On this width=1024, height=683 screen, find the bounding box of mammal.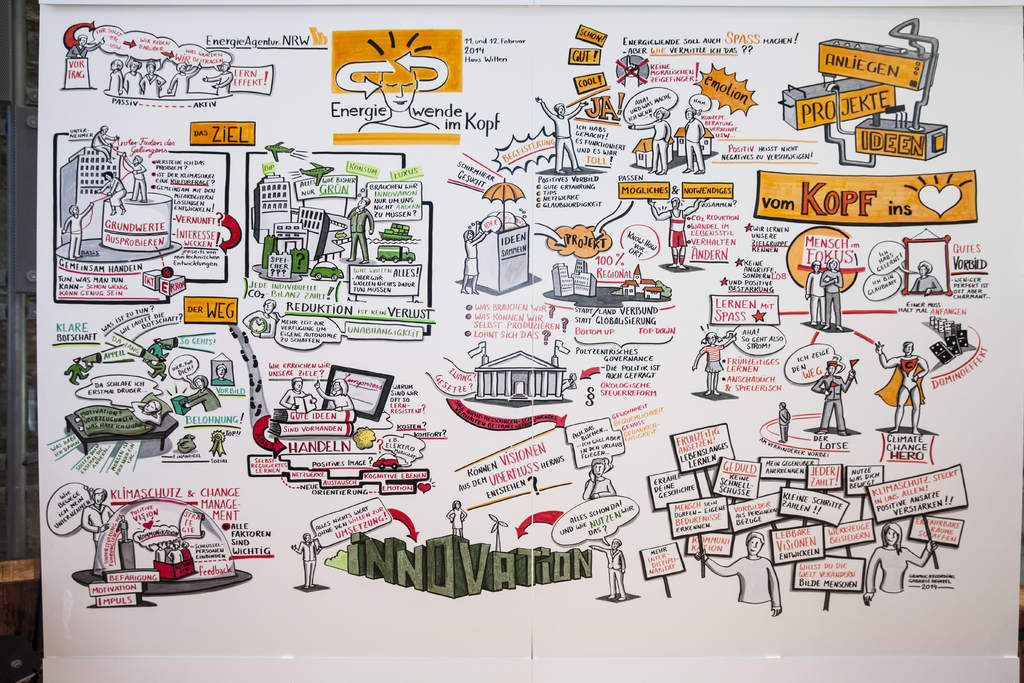
Bounding box: rect(586, 536, 626, 604).
